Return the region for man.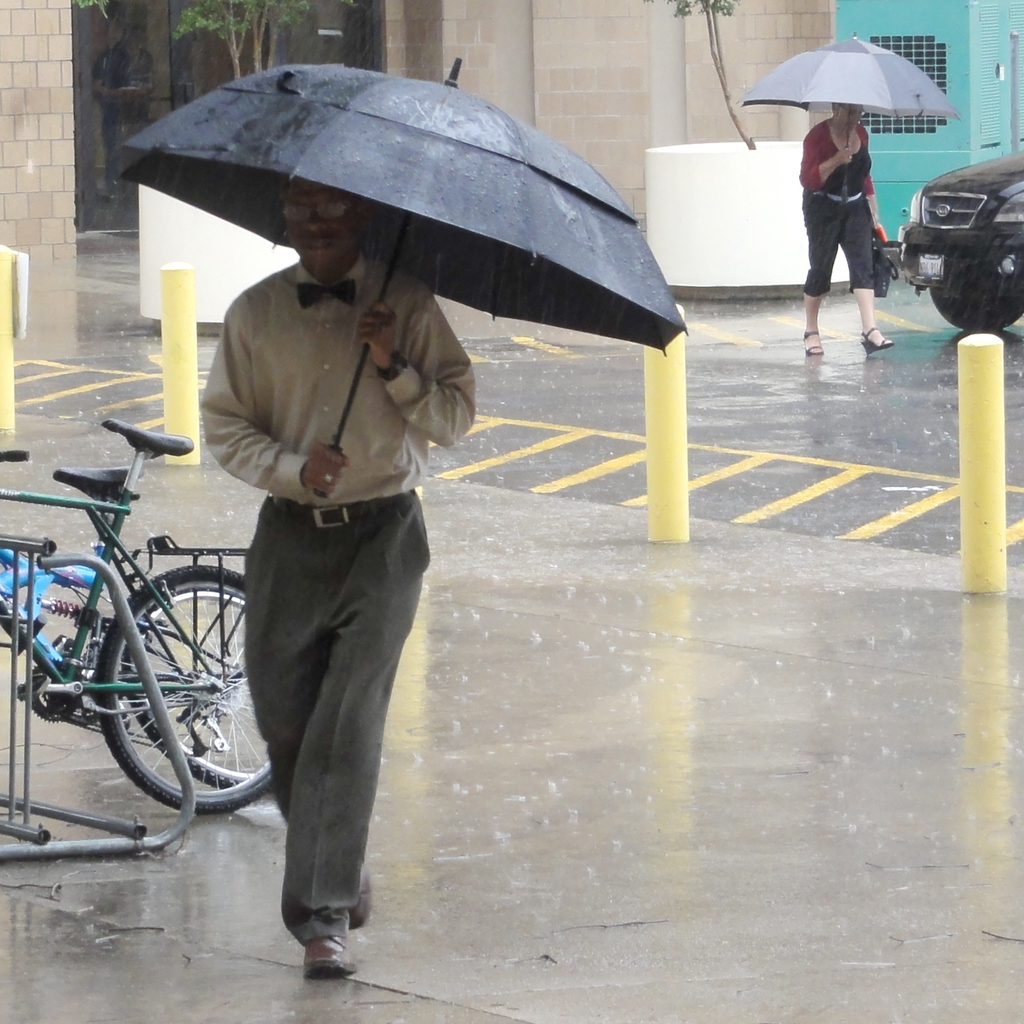
87, 20, 157, 202.
